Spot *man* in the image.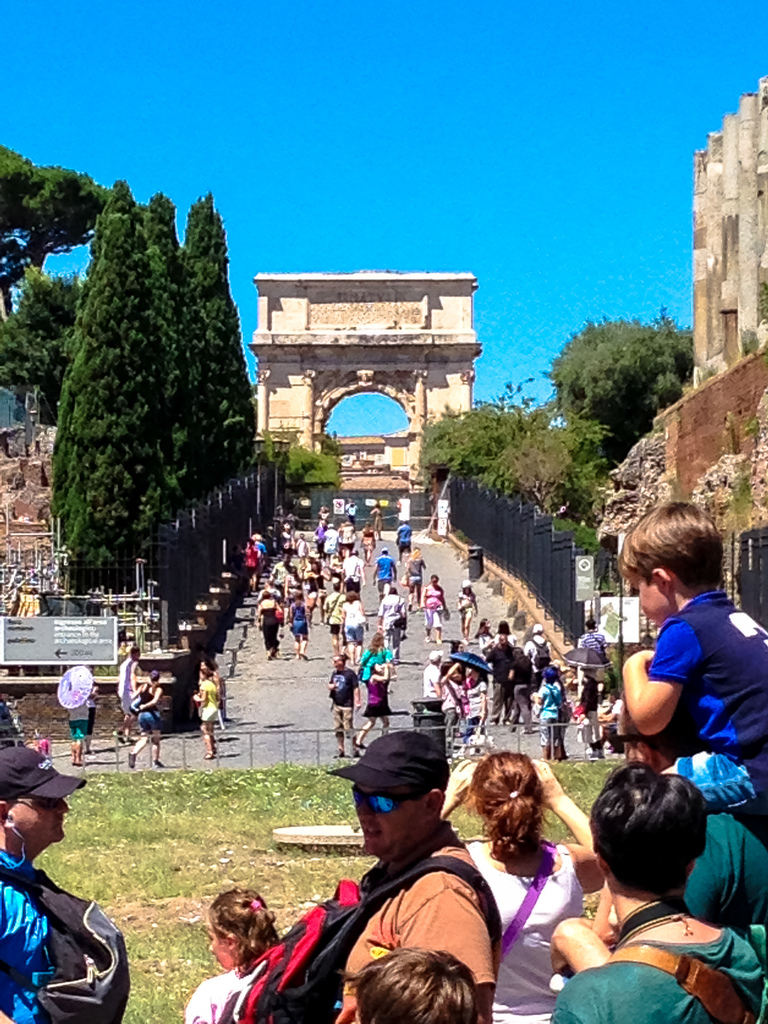
*man* found at [0,750,79,1023].
